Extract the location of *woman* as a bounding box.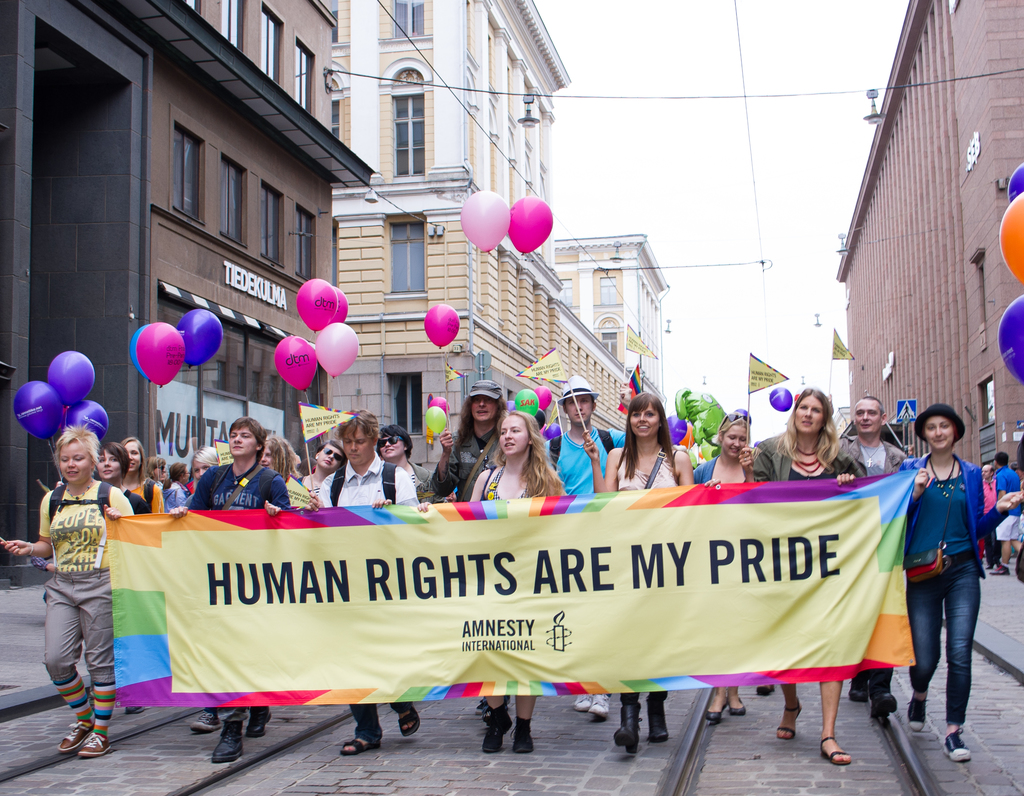
rect(132, 438, 165, 511).
